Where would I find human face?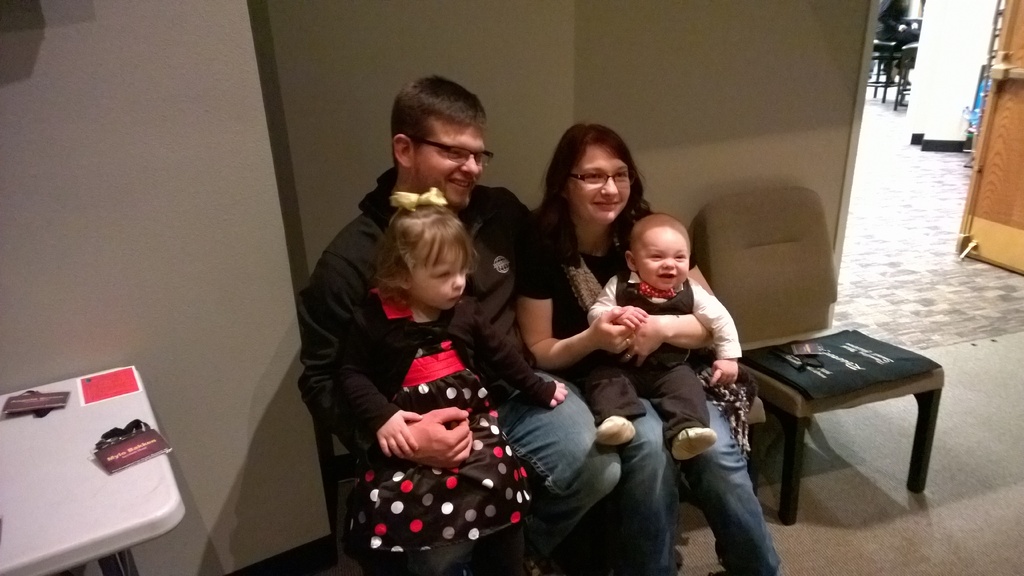
At locate(630, 228, 690, 294).
